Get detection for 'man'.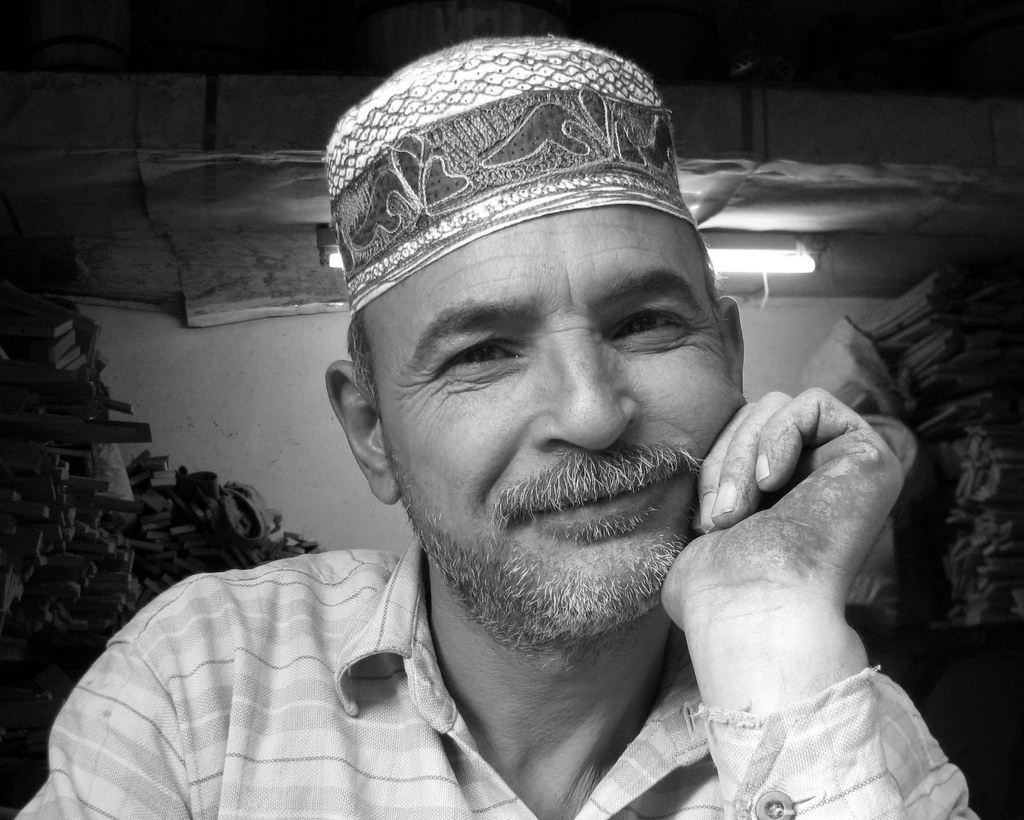
Detection: rect(13, 35, 975, 819).
